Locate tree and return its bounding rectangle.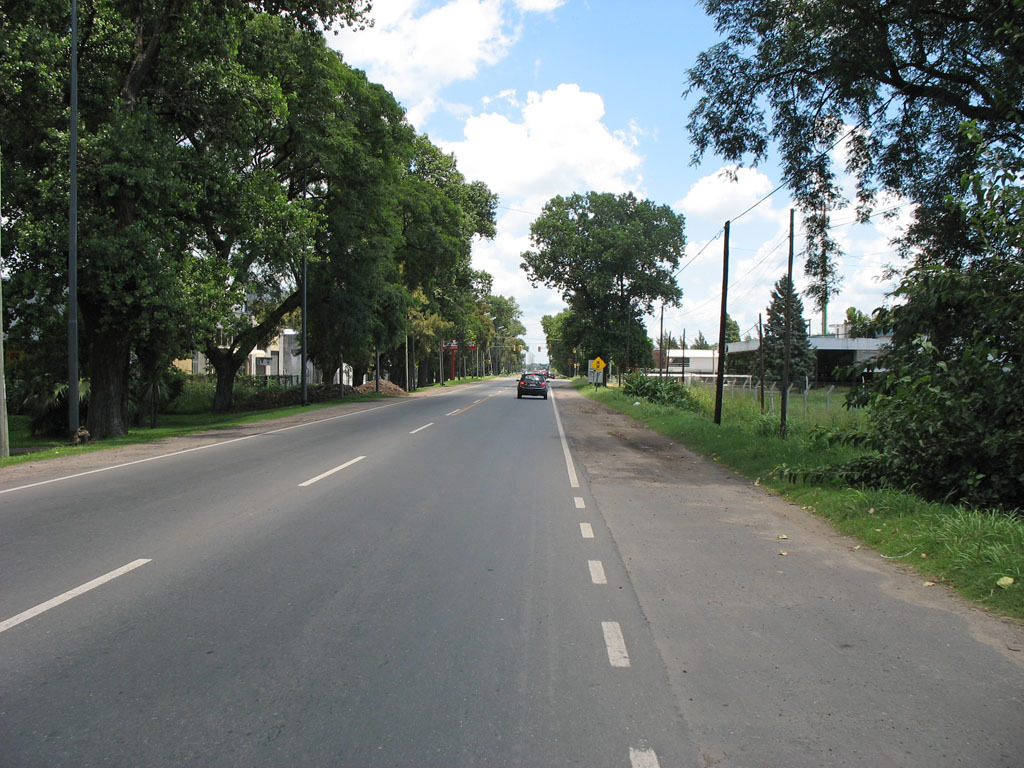
681,0,1023,494.
